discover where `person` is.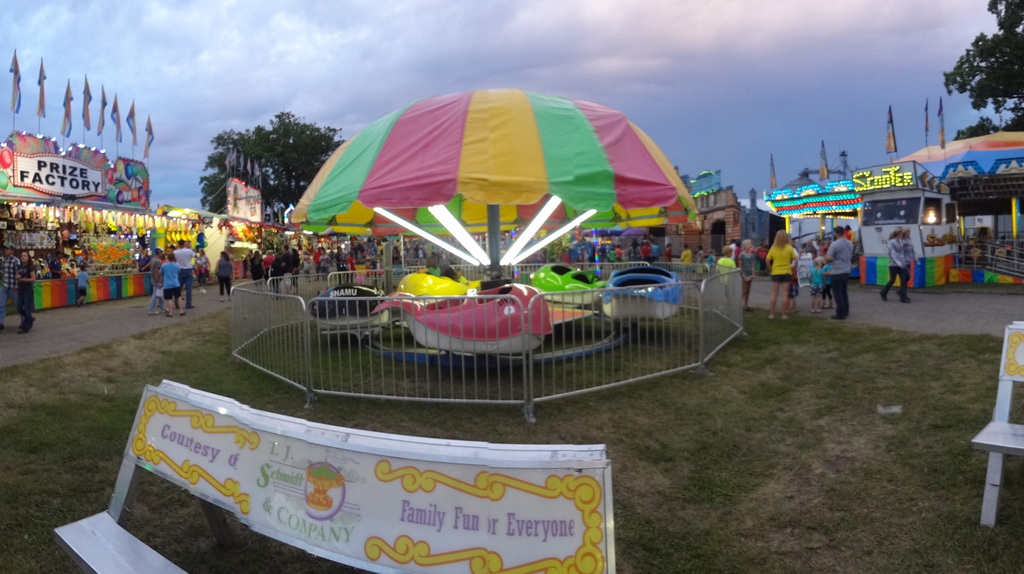
Discovered at left=876, top=228, right=922, bottom=300.
